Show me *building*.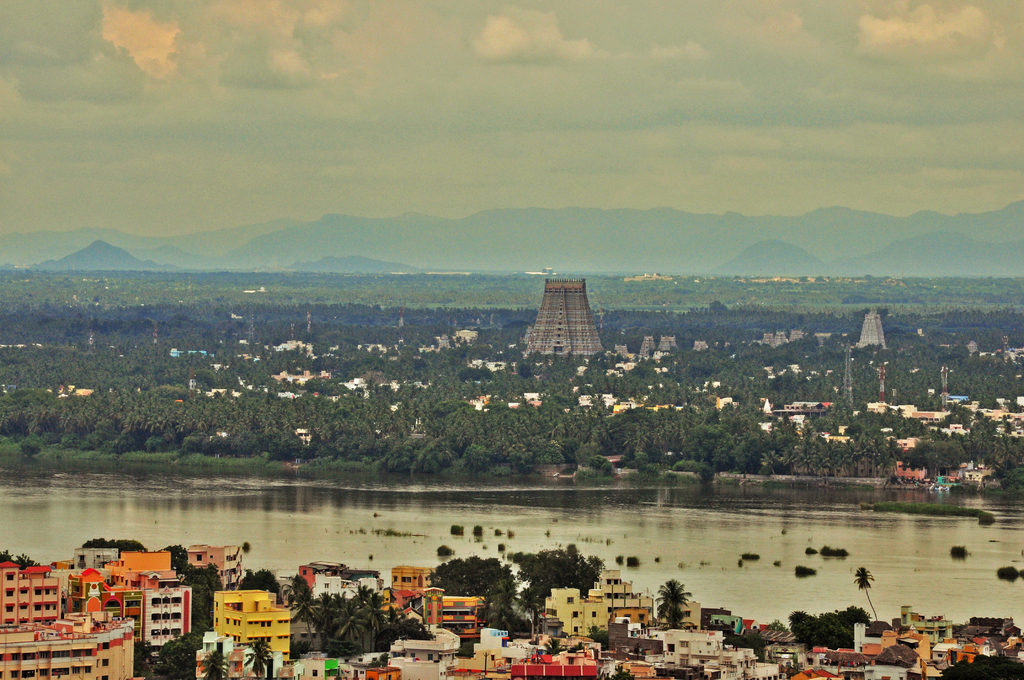
*building* is here: [472,399,493,407].
